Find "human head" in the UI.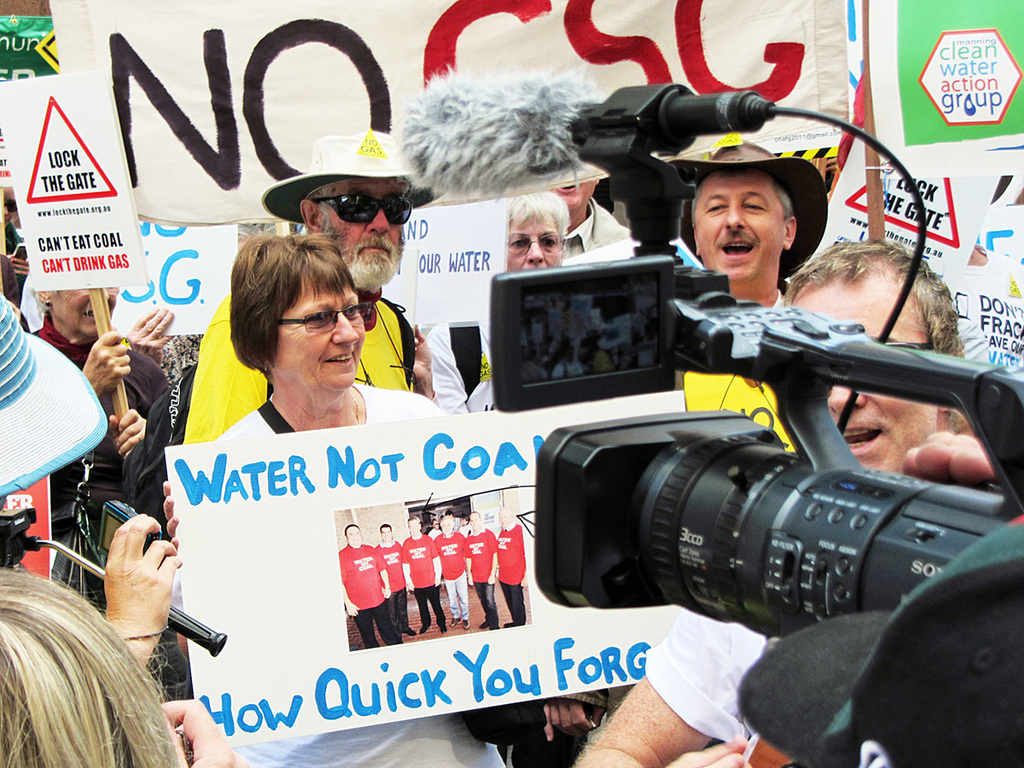
UI element at detection(381, 525, 395, 541).
